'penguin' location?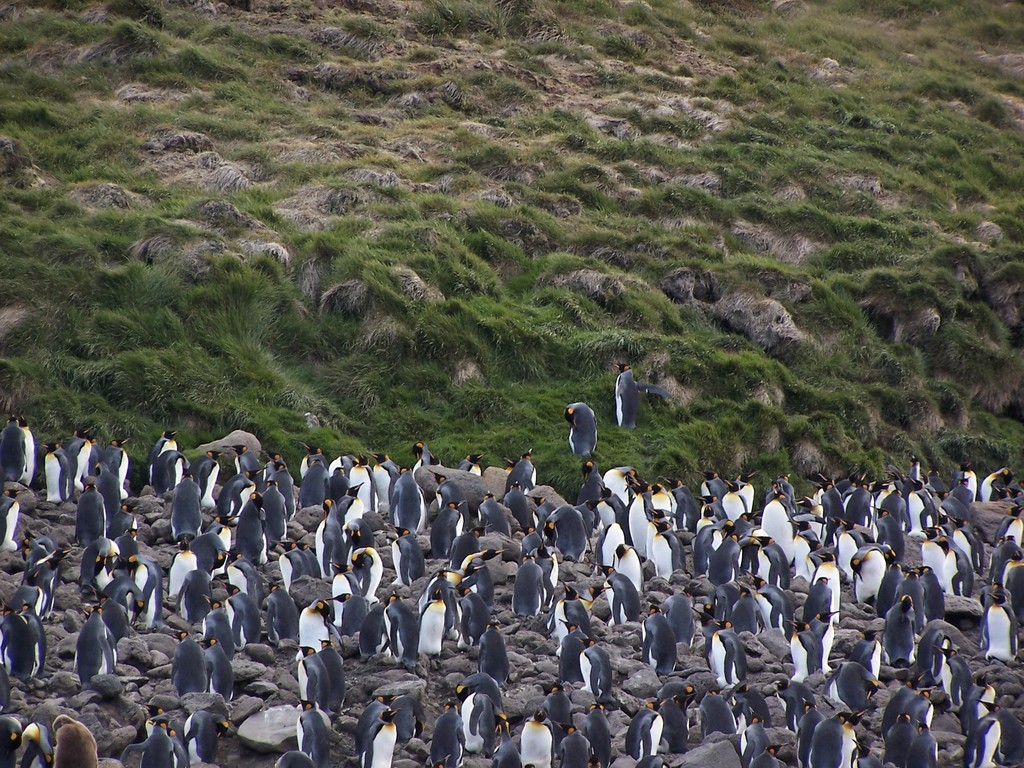
BBox(10, 723, 50, 767)
